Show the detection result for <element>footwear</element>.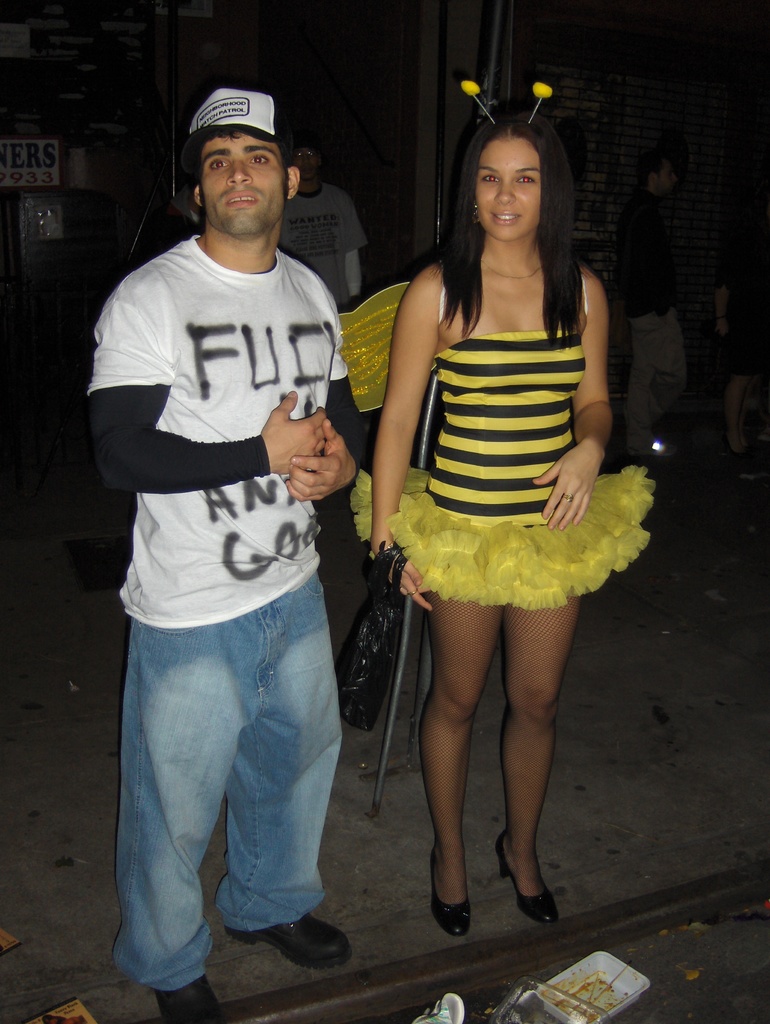
left=431, top=845, right=470, bottom=939.
